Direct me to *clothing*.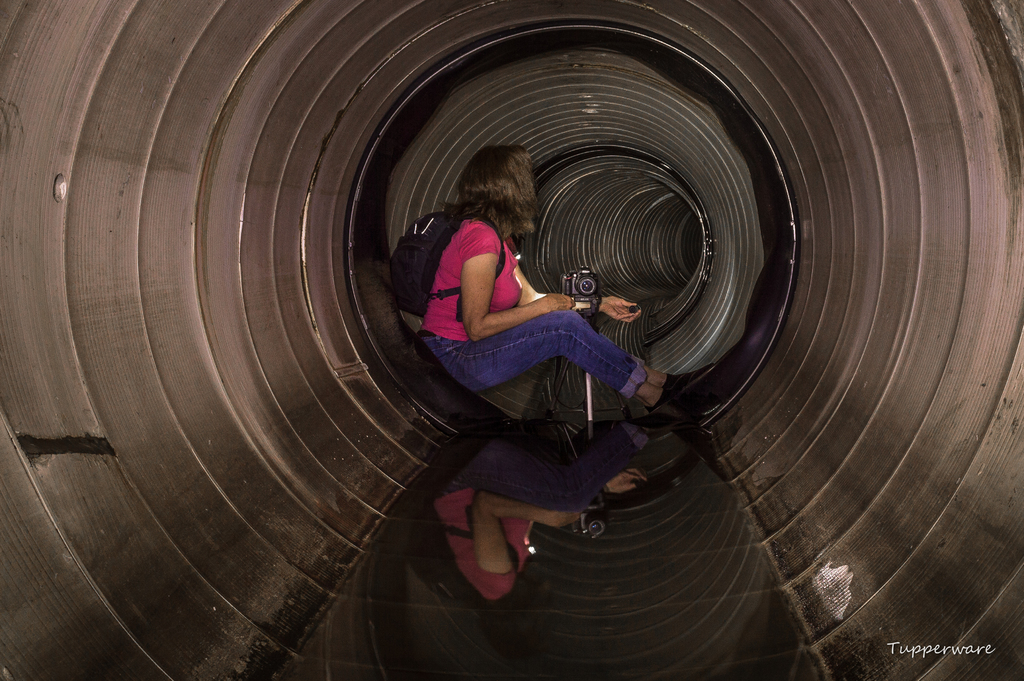
Direction: (x1=425, y1=190, x2=596, y2=407).
